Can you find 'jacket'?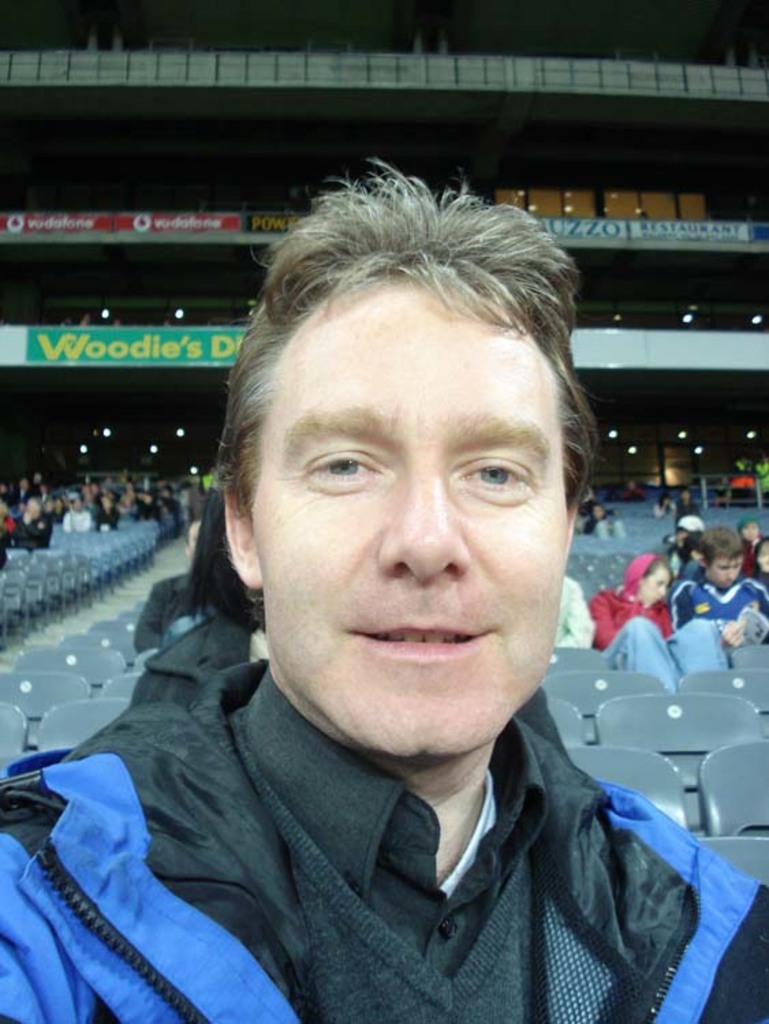
Yes, bounding box: [left=100, top=654, right=747, bottom=1023].
